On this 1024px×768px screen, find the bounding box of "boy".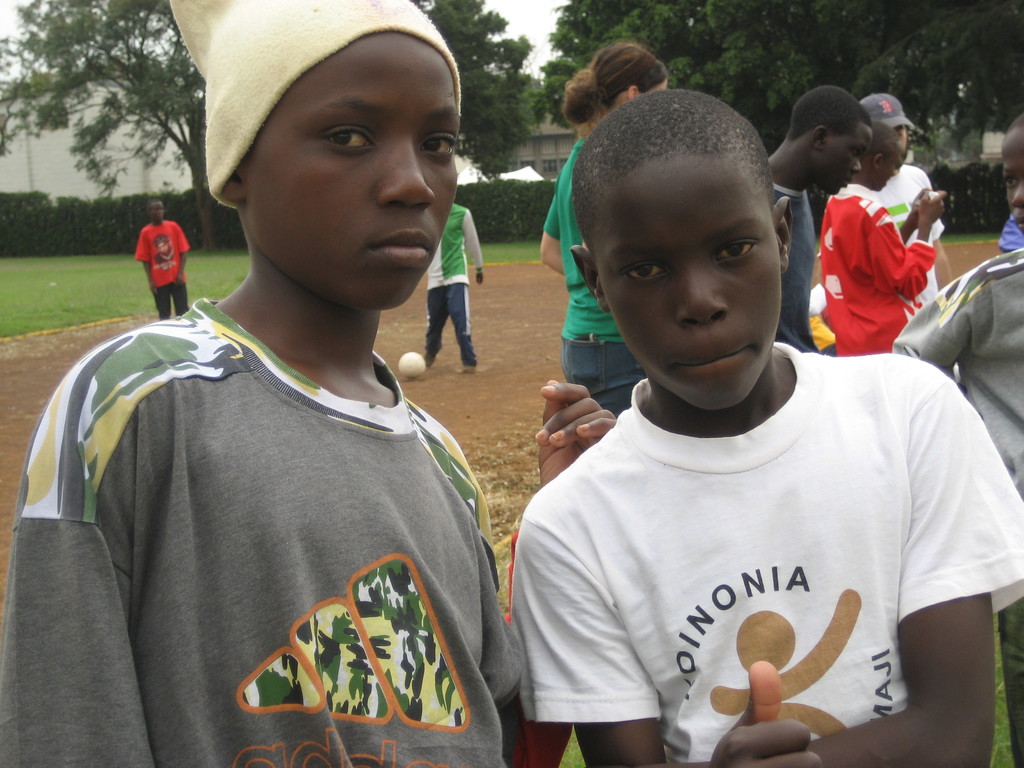
Bounding box: [819, 118, 945, 353].
